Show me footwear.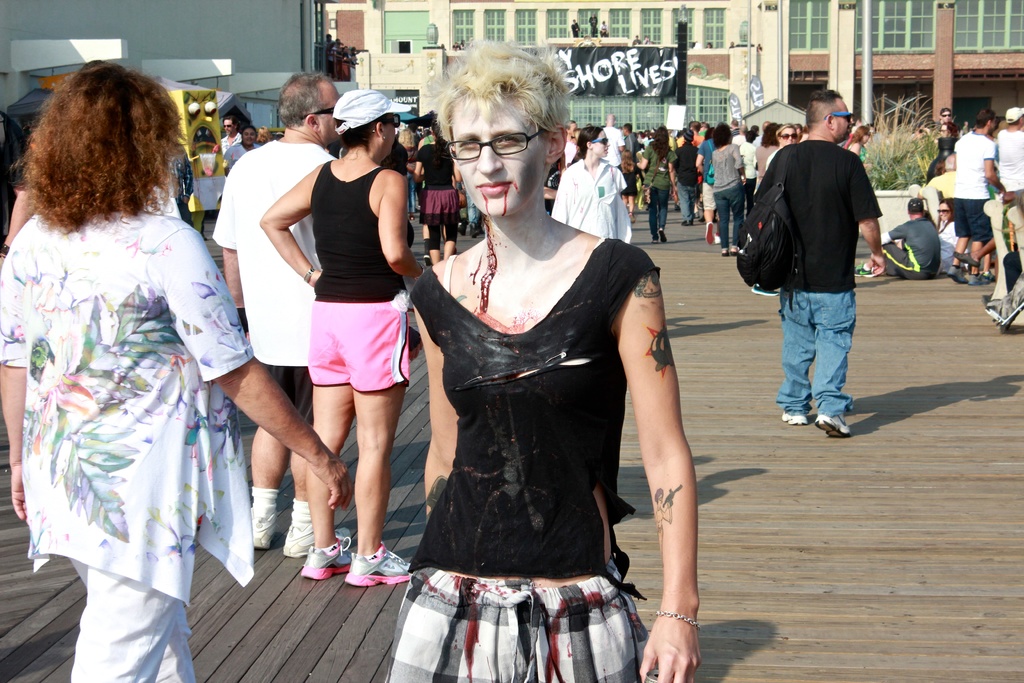
footwear is here: 970:272:992:287.
